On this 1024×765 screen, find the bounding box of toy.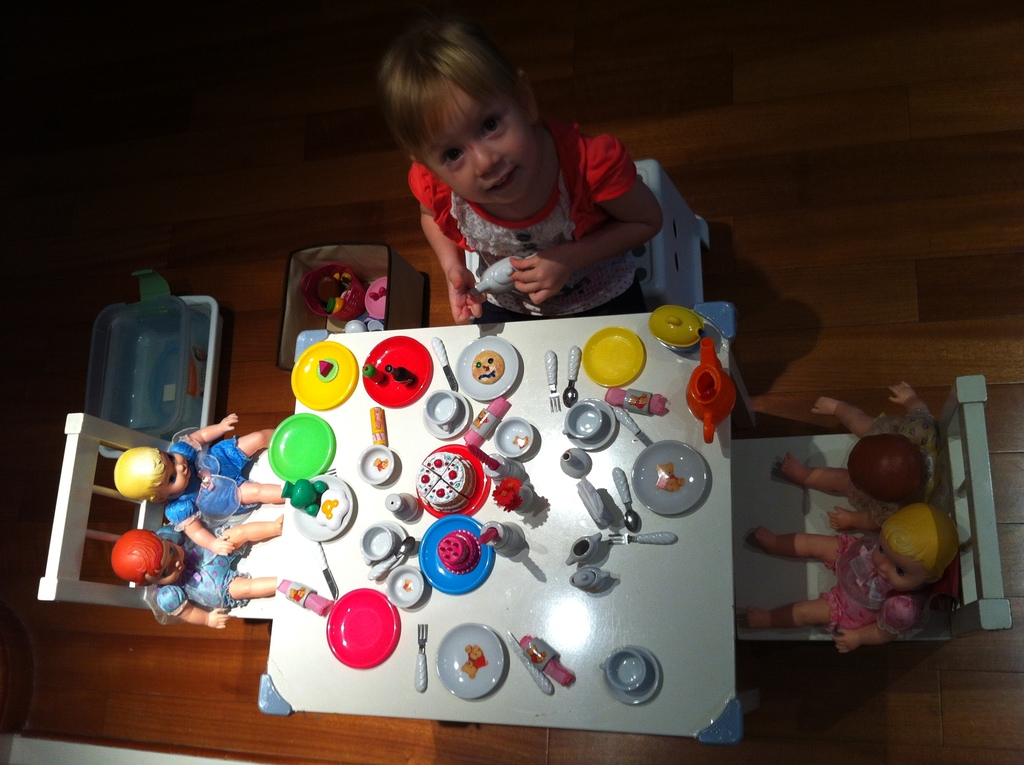
Bounding box: <region>317, 489, 346, 530</region>.
